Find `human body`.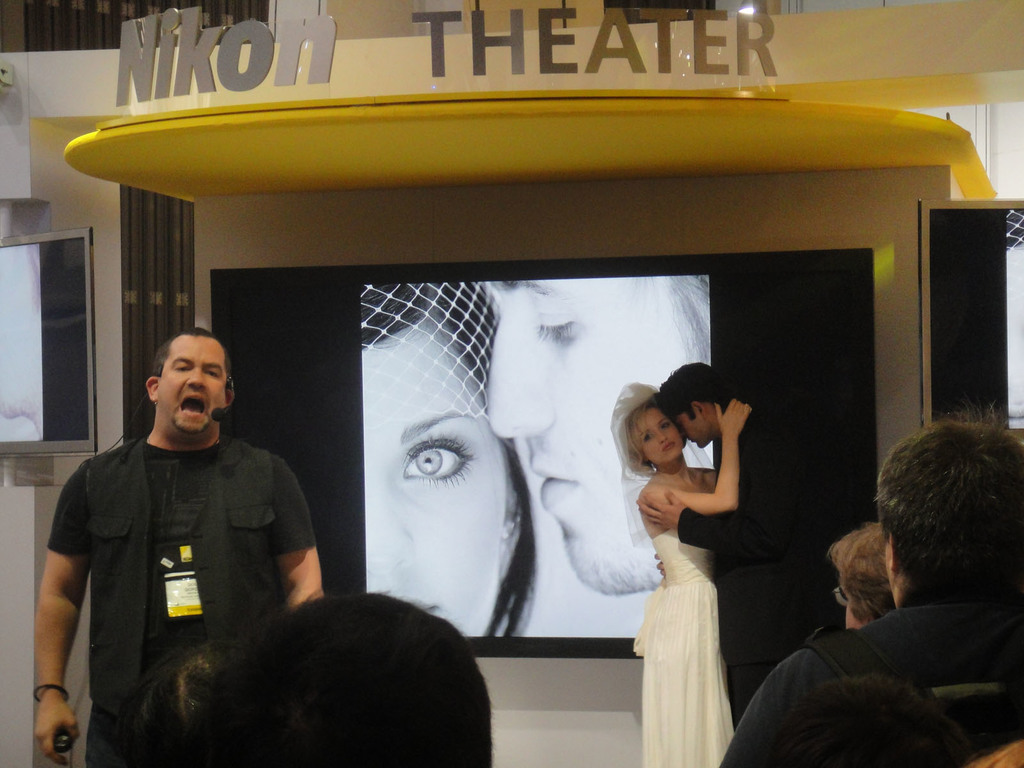
locate(630, 401, 834, 737).
